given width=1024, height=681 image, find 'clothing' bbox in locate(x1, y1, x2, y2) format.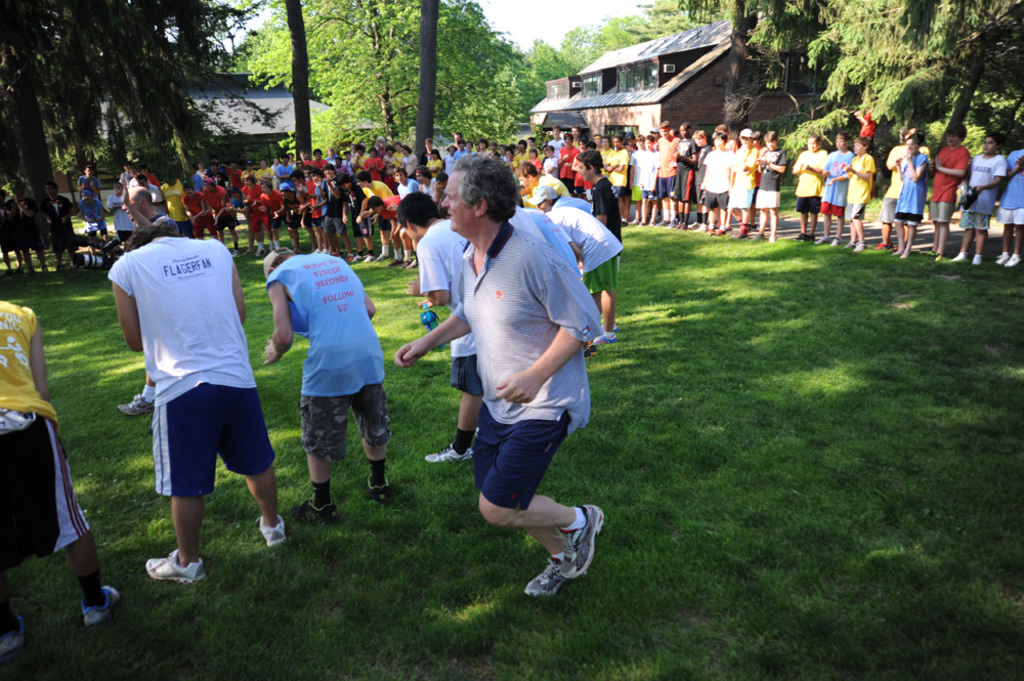
locate(526, 169, 566, 207).
